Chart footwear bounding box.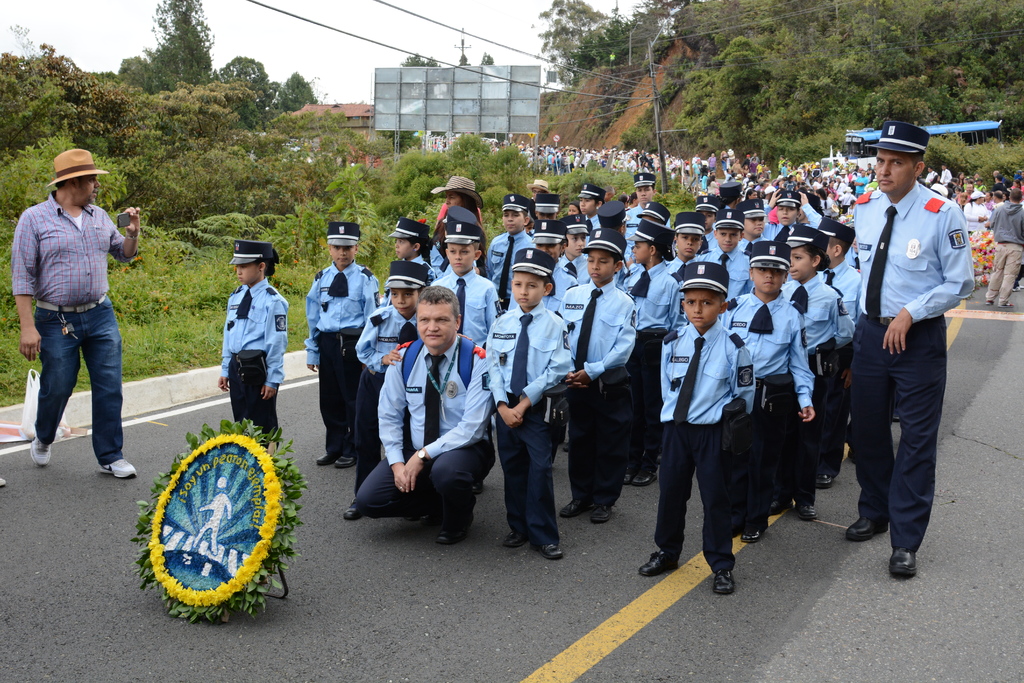
Charted: rect(1002, 302, 1012, 310).
